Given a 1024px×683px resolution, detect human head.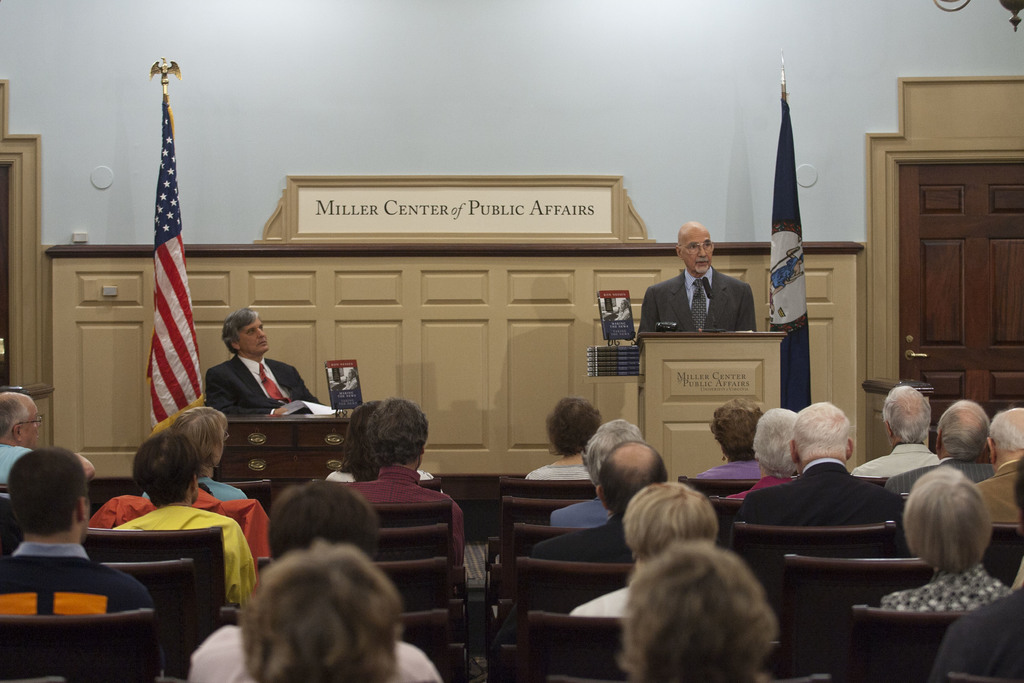
880:386:930:440.
